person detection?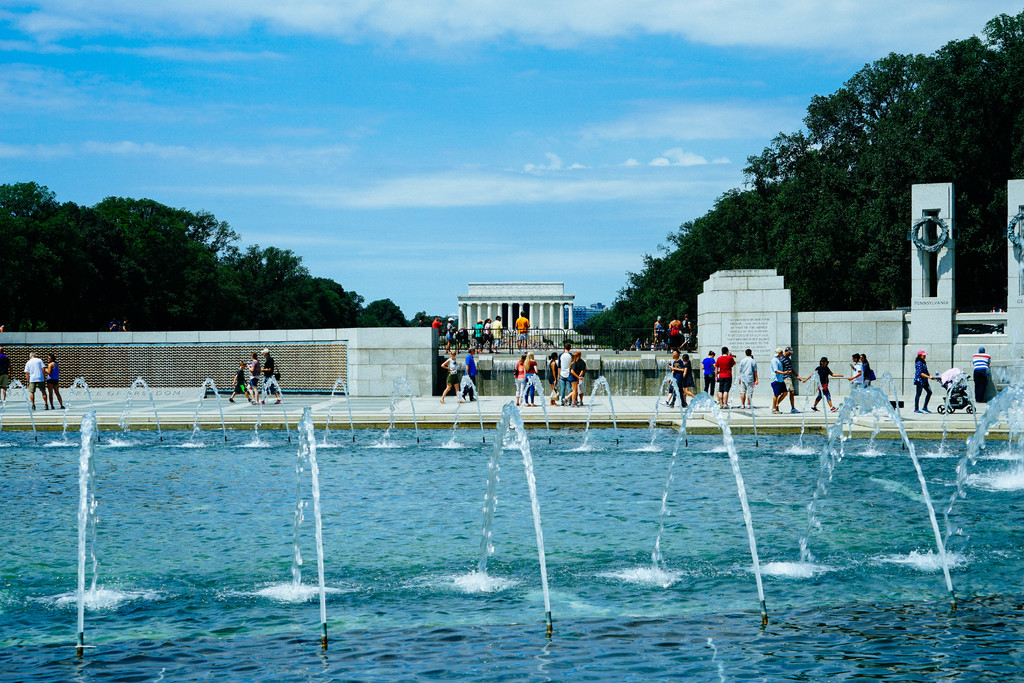
box=[262, 349, 283, 403]
